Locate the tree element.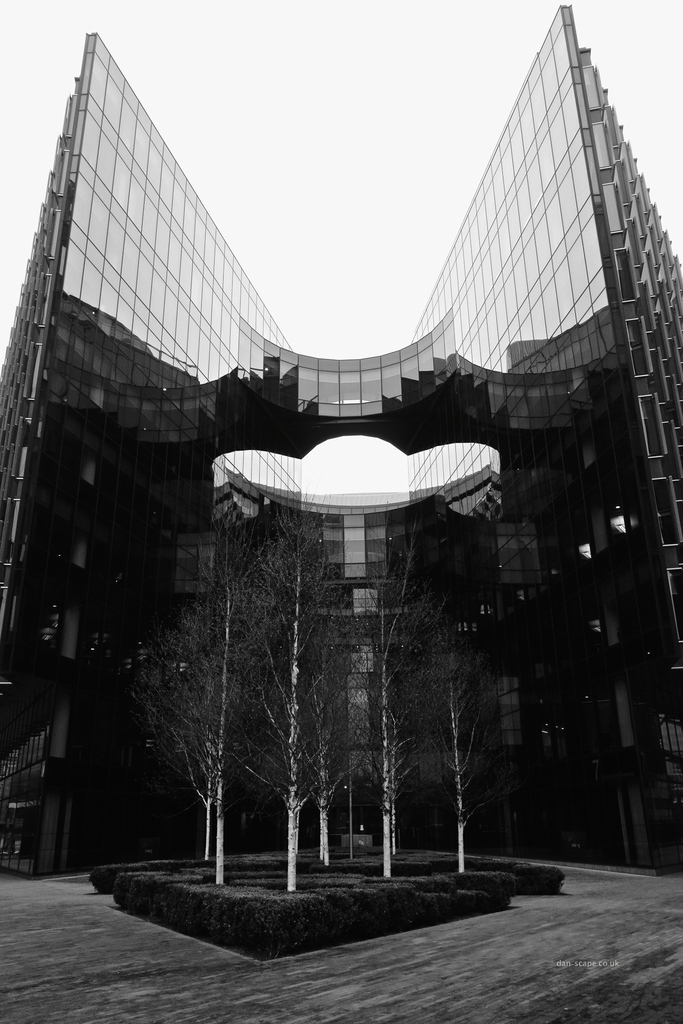
Element bbox: rect(111, 401, 583, 897).
